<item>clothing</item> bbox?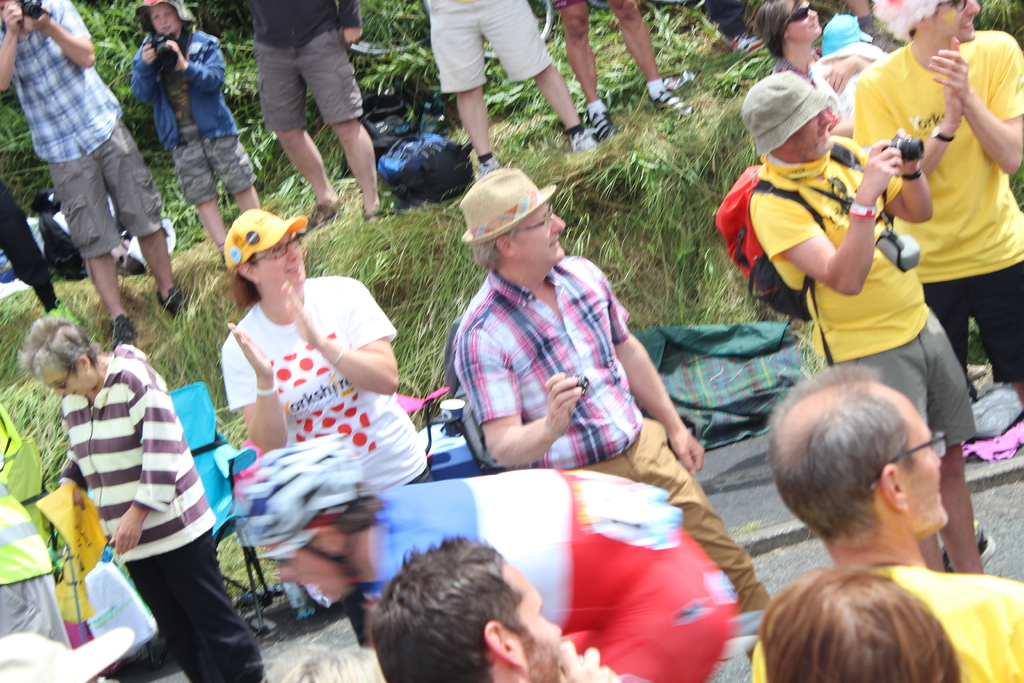
[left=850, top=24, right=1023, bottom=384]
